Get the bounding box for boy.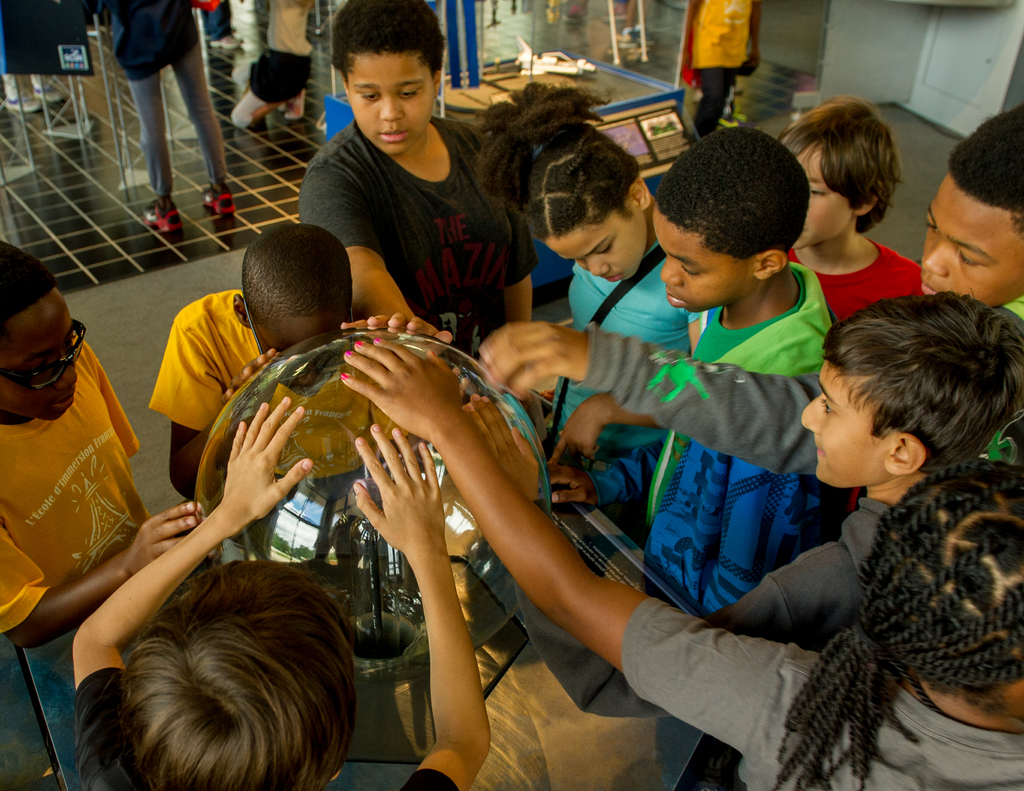
x1=473, y1=294, x2=1023, y2=720.
